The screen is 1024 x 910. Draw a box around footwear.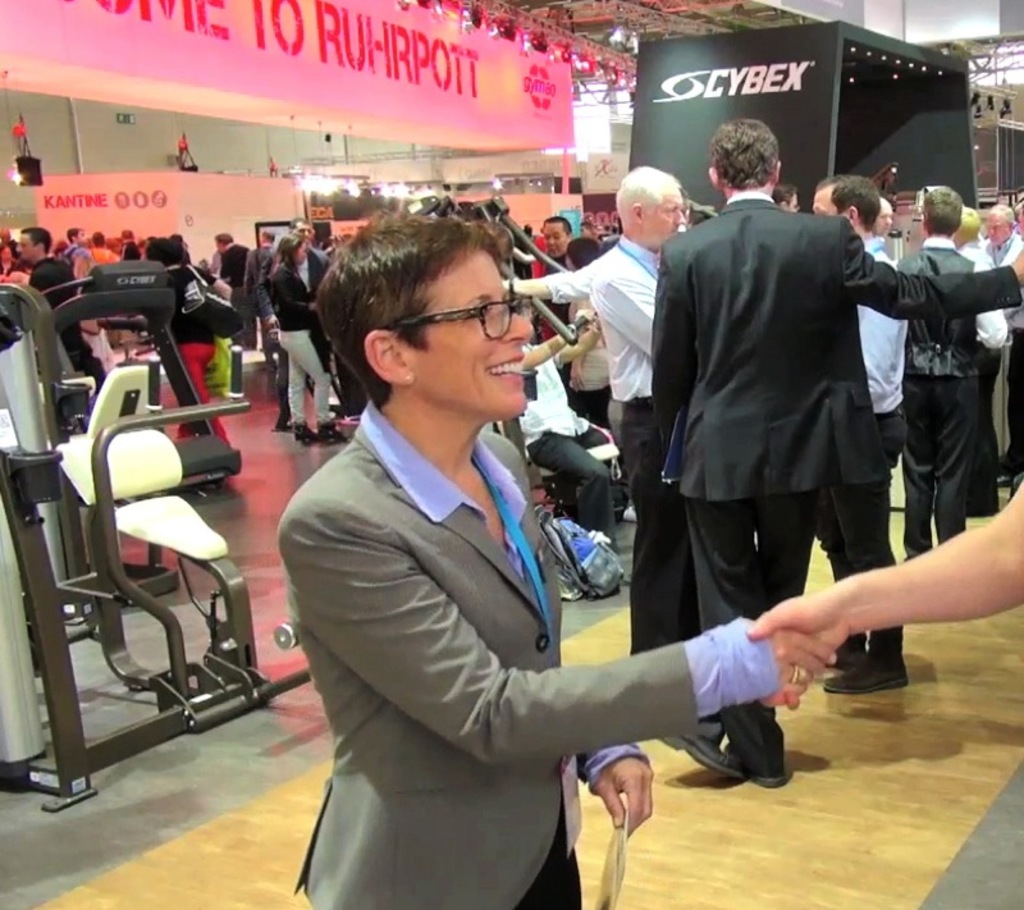
bbox(310, 422, 348, 447).
